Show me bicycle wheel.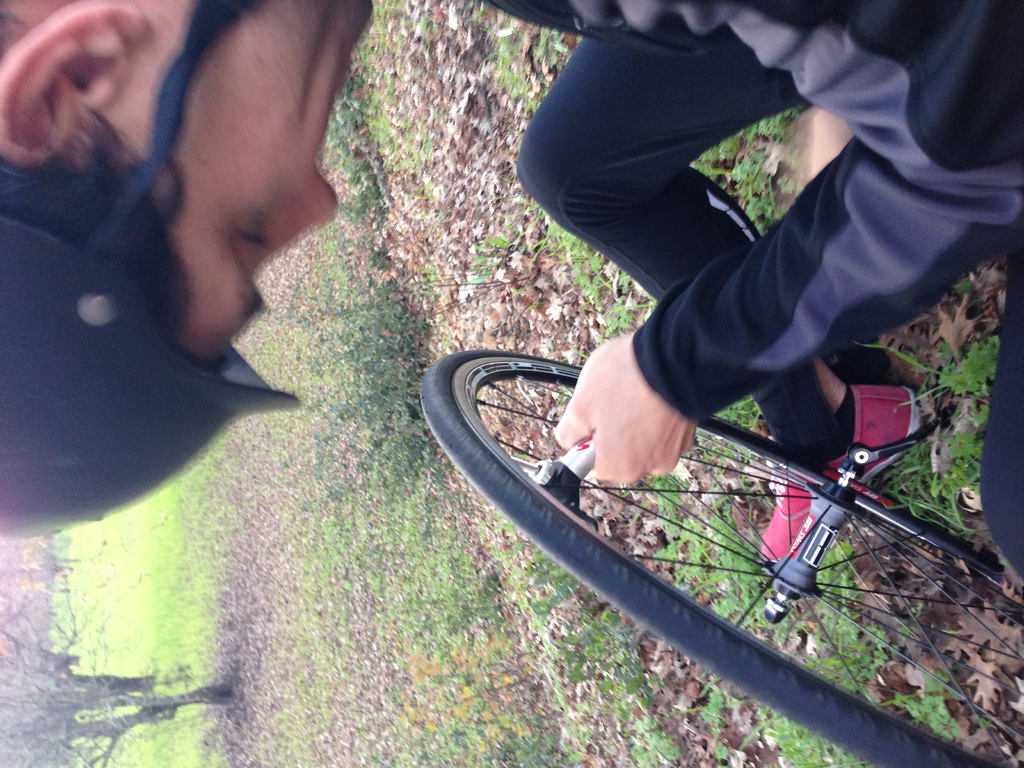
bicycle wheel is here: x1=428 y1=328 x2=940 y2=702.
